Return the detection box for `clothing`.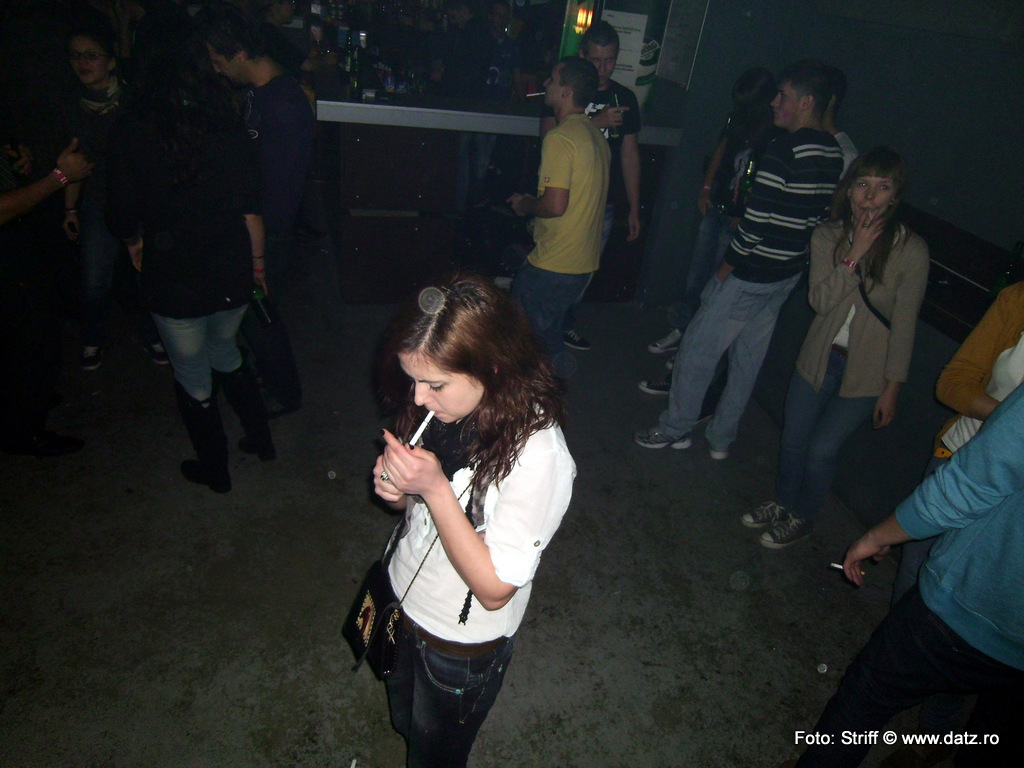
x1=131, y1=112, x2=262, y2=403.
